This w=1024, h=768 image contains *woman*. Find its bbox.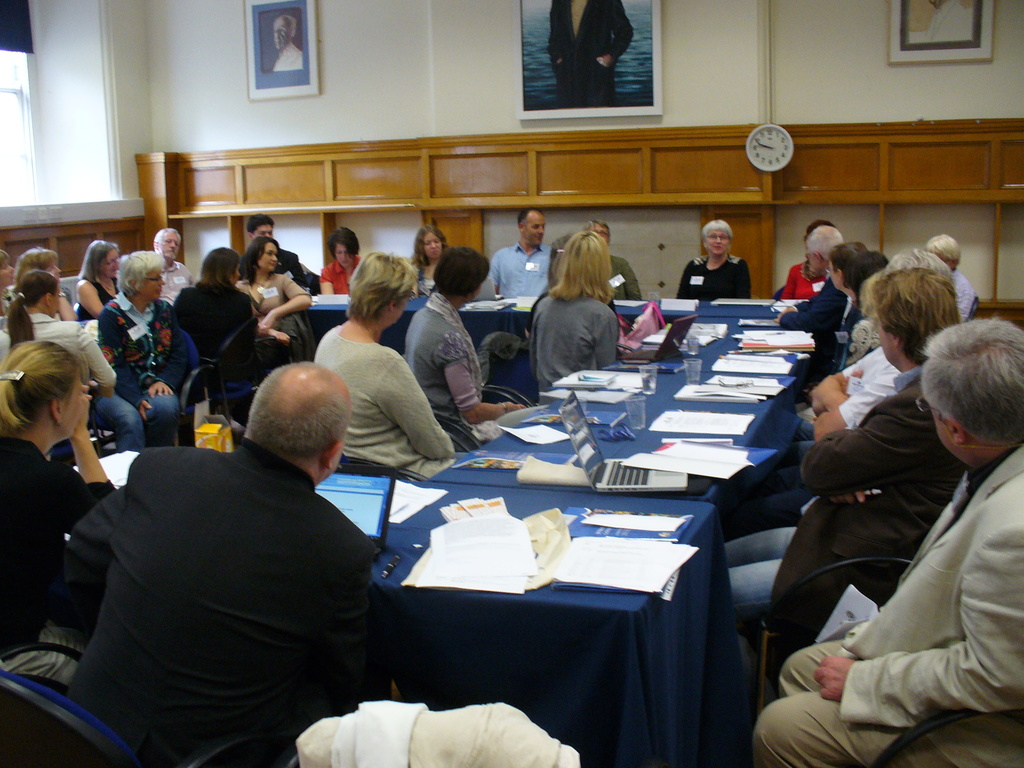
317,250,465,479.
